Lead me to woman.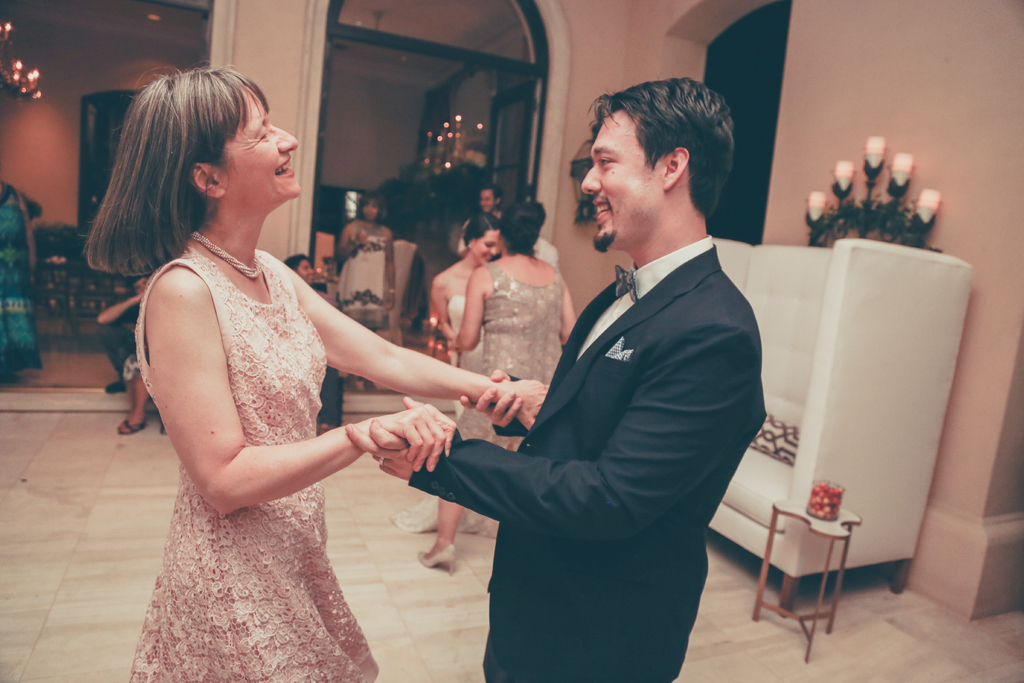
Lead to <region>391, 215, 497, 543</region>.
